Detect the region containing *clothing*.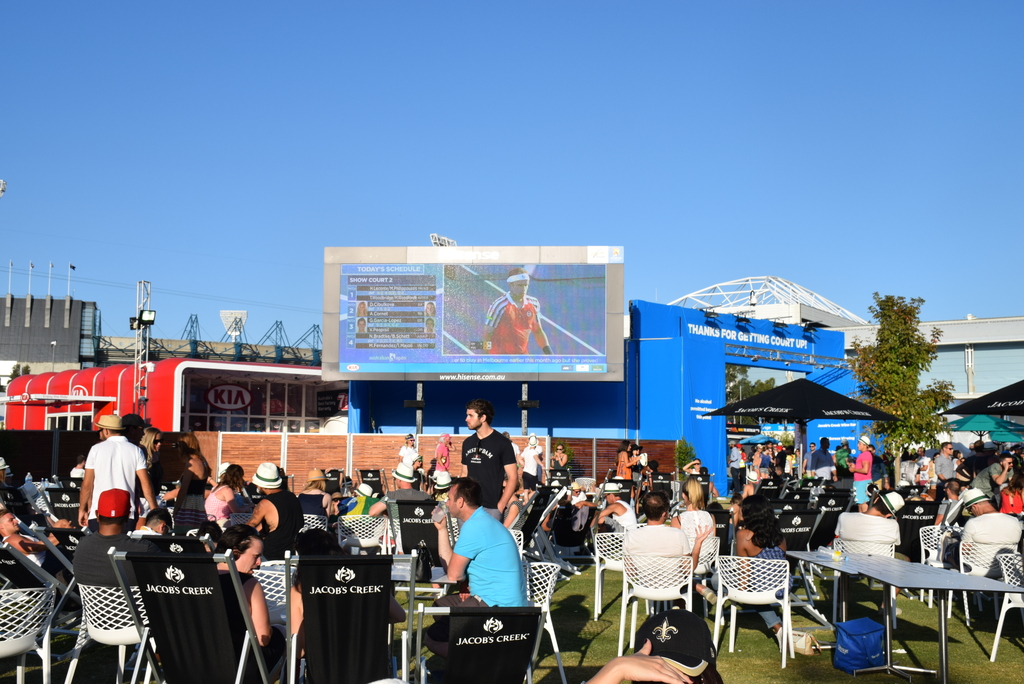
<region>216, 571, 268, 624</region>.
